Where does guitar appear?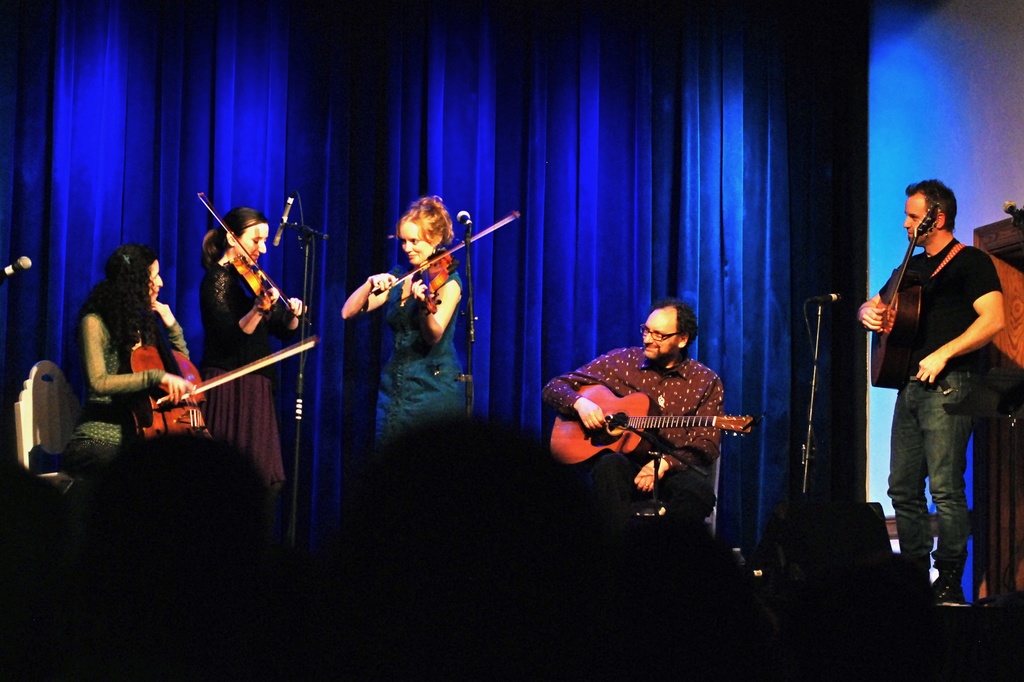
Appears at [867,199,941,388].
